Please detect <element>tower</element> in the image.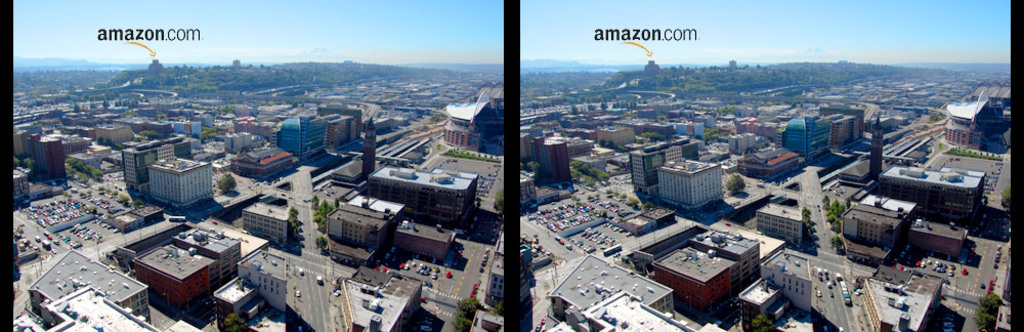
bbox(360, 118, 378, 174).
